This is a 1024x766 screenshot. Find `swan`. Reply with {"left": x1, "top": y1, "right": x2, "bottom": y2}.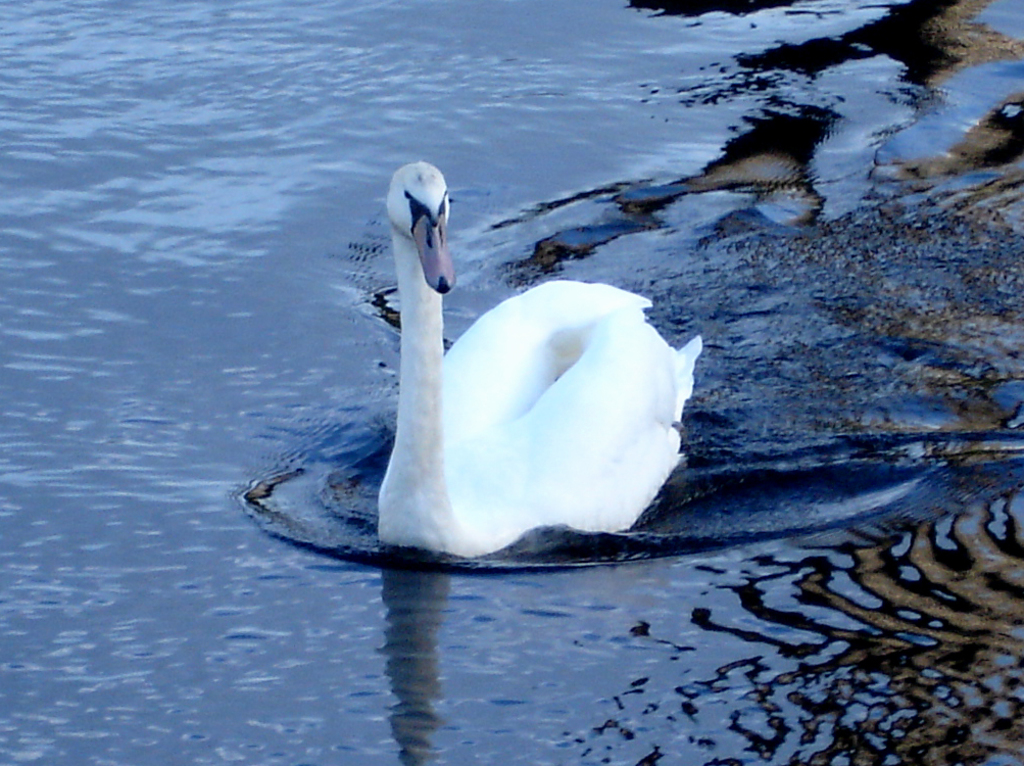
{"left": 370, "top": 161, "right": 703, "bottom": 562}.
